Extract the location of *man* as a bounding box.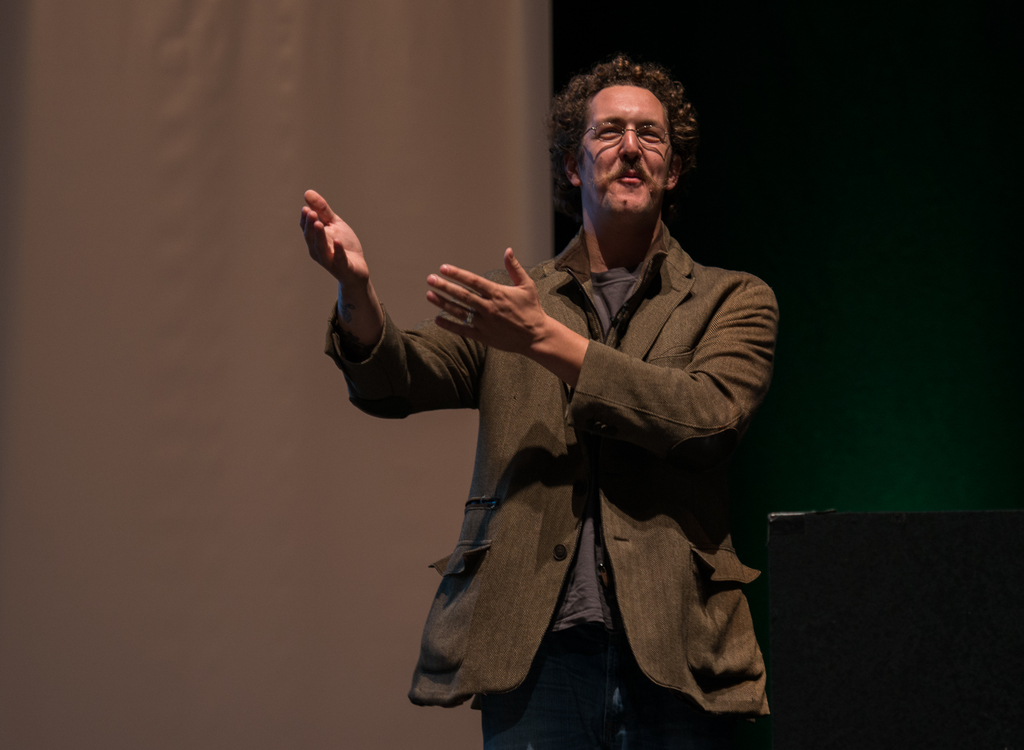
box(308, 90, 797, 724).
